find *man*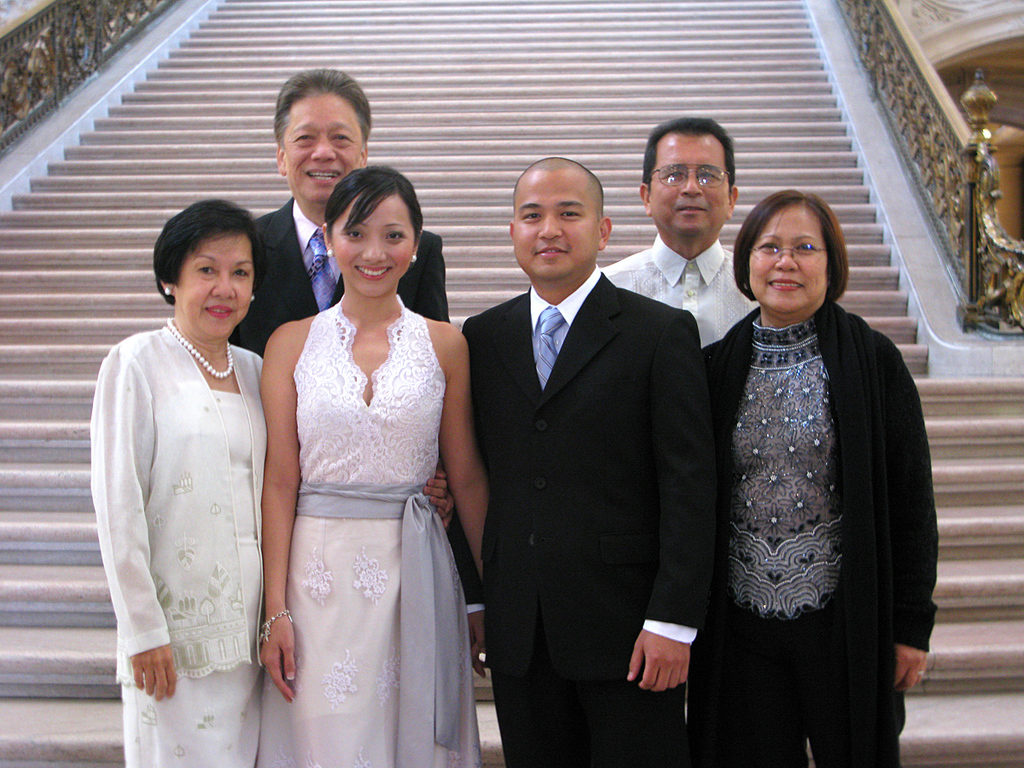
bbox(224, 66, 453, 360)
